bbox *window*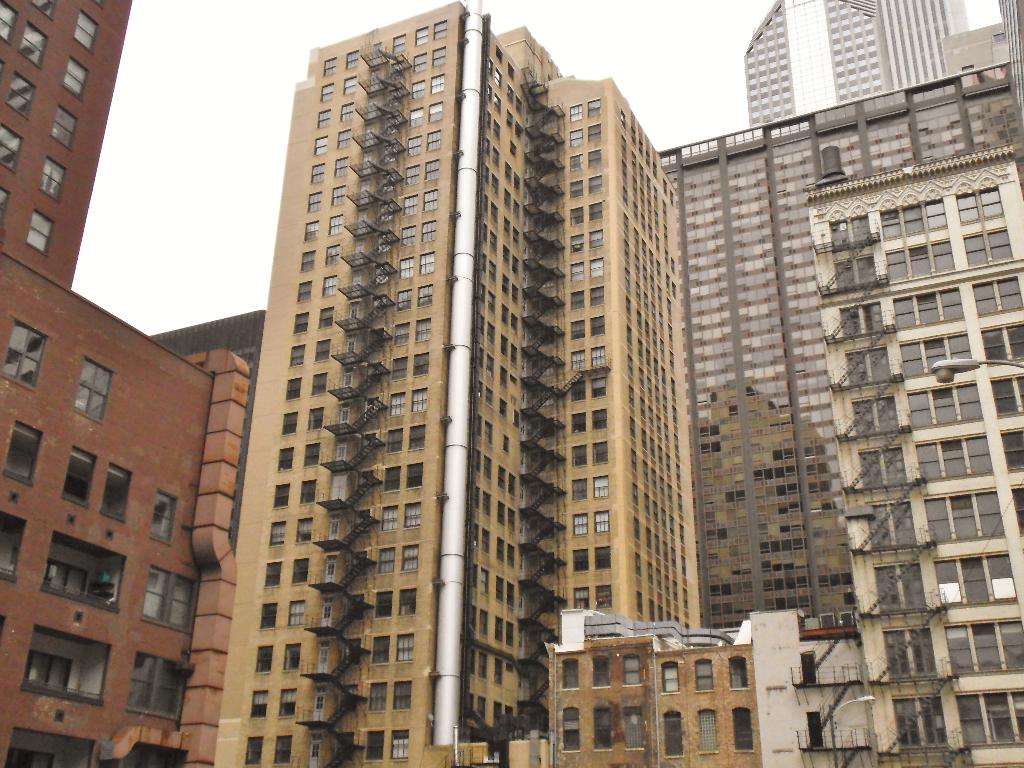
[501, 333, 508, 360]
